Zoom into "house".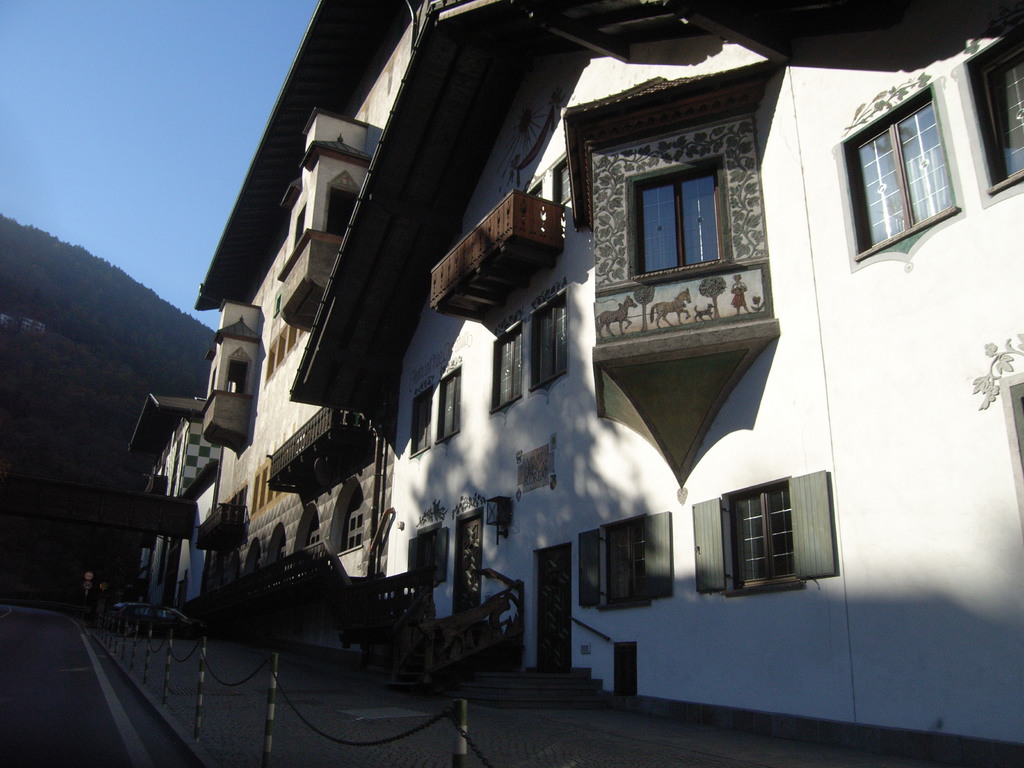
Zoom target: select_region(134, 392, 220, 619).
